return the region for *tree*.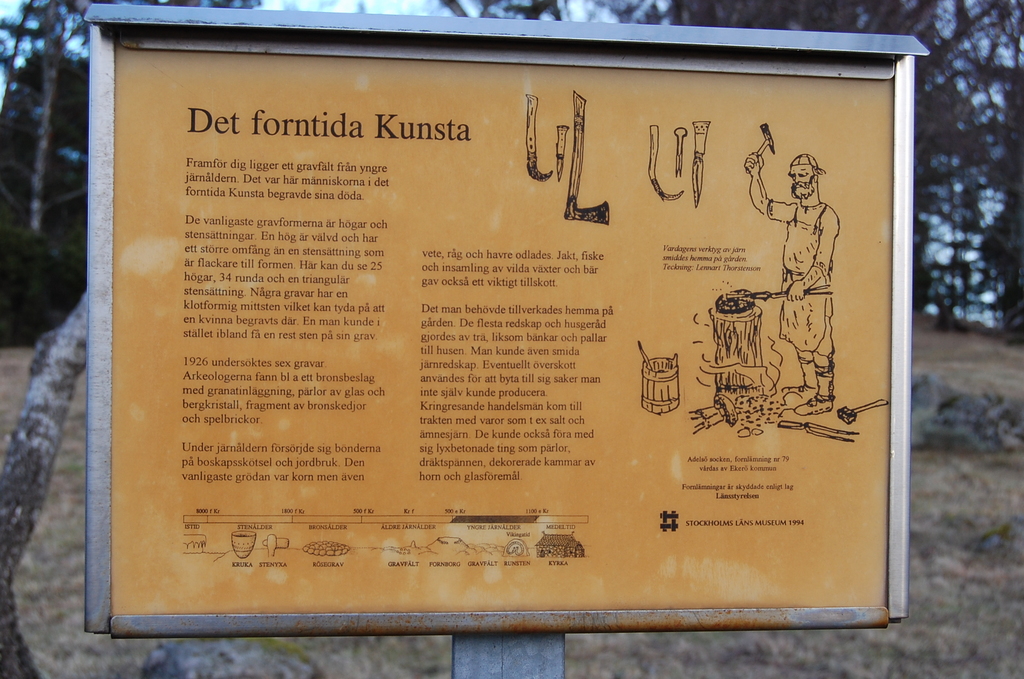
bbox=[0, 270, 95, 678].
